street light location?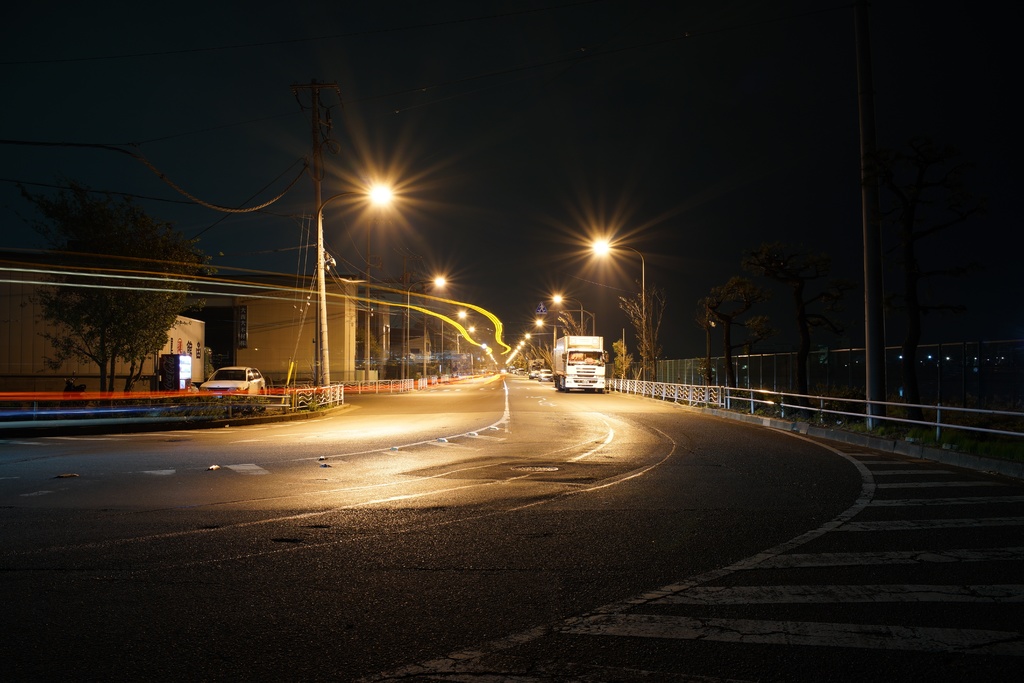
[406,273,447,381]
